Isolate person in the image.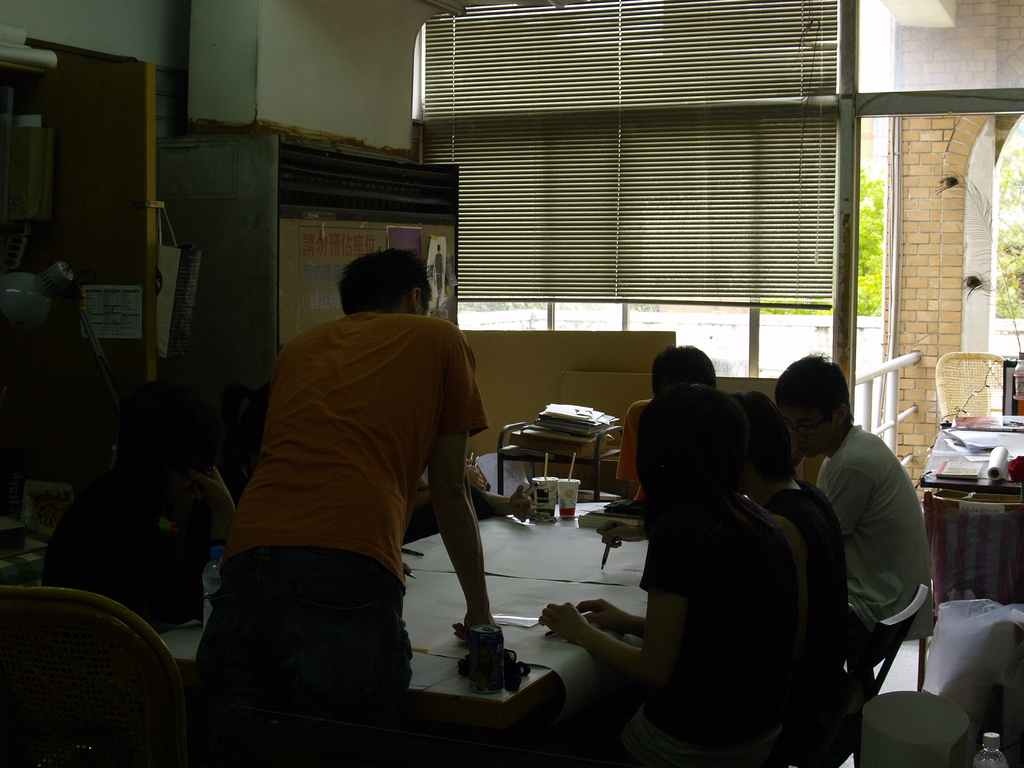
Isolated region: locate(620, 342, 712, 499).
